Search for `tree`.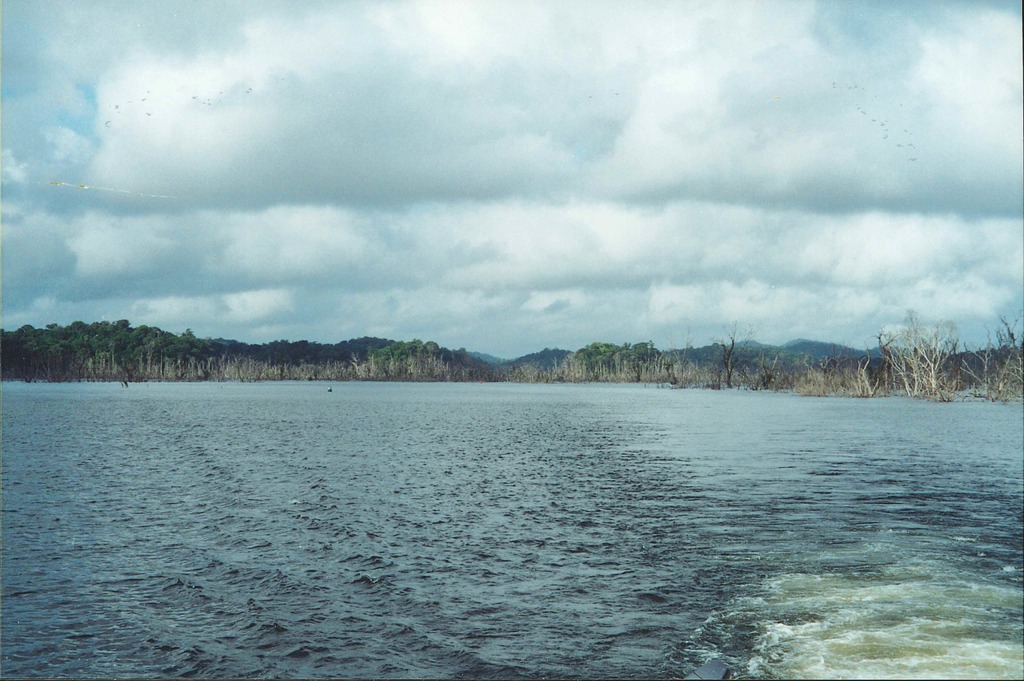
Found at select_region(786, 339, 915, 397).
